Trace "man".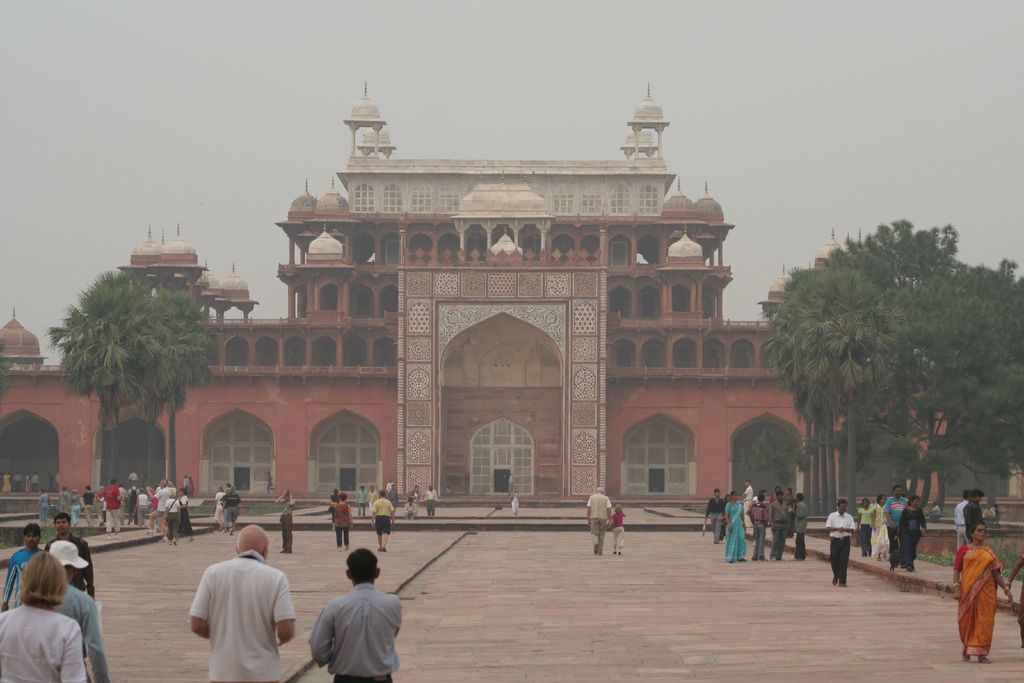
Traced to l=740, t=480, r=756, b=527.
